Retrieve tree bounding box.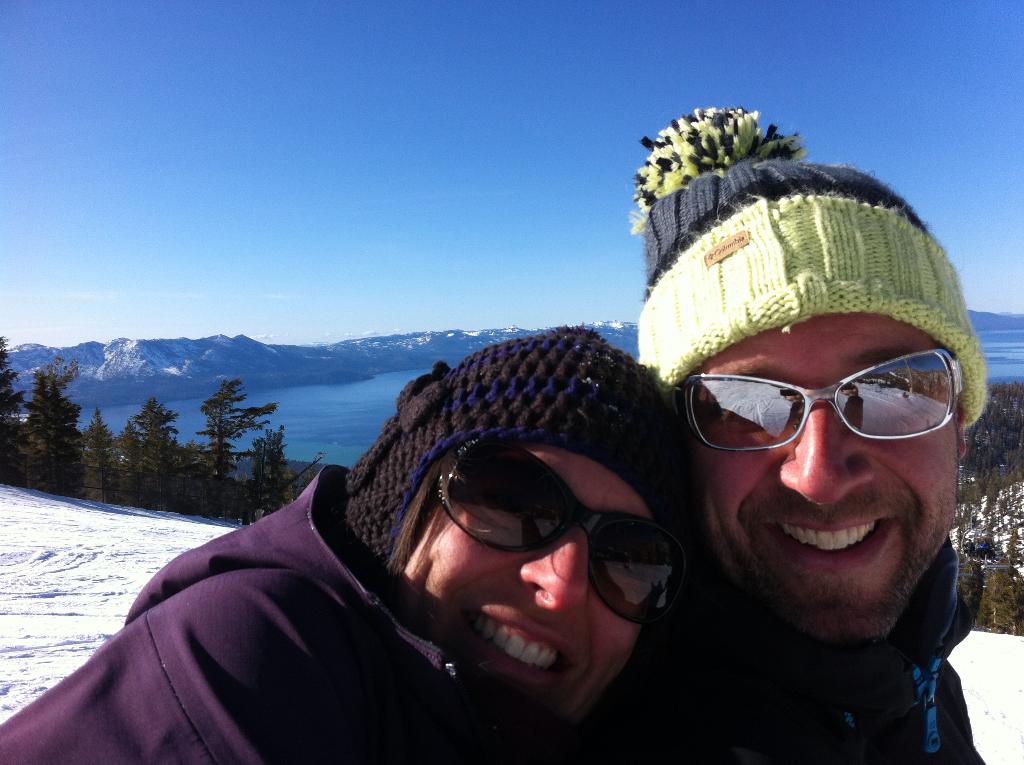
Bounding box: 89/414/130/501.
